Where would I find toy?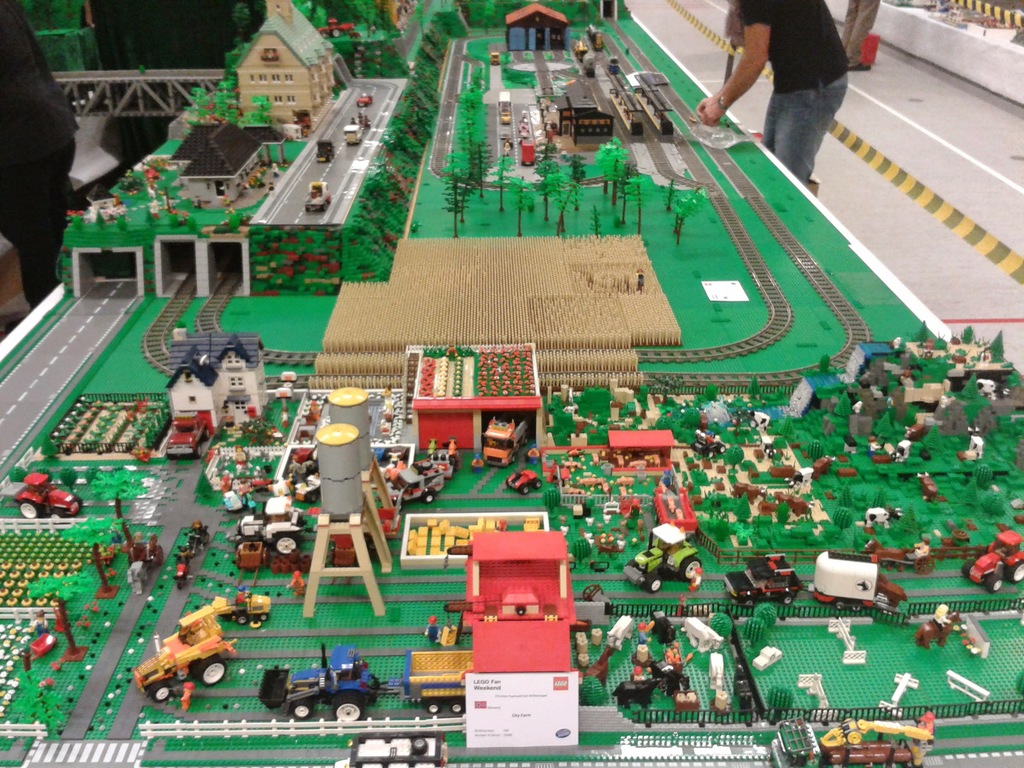
At detection(191, 519, 211, 550).
